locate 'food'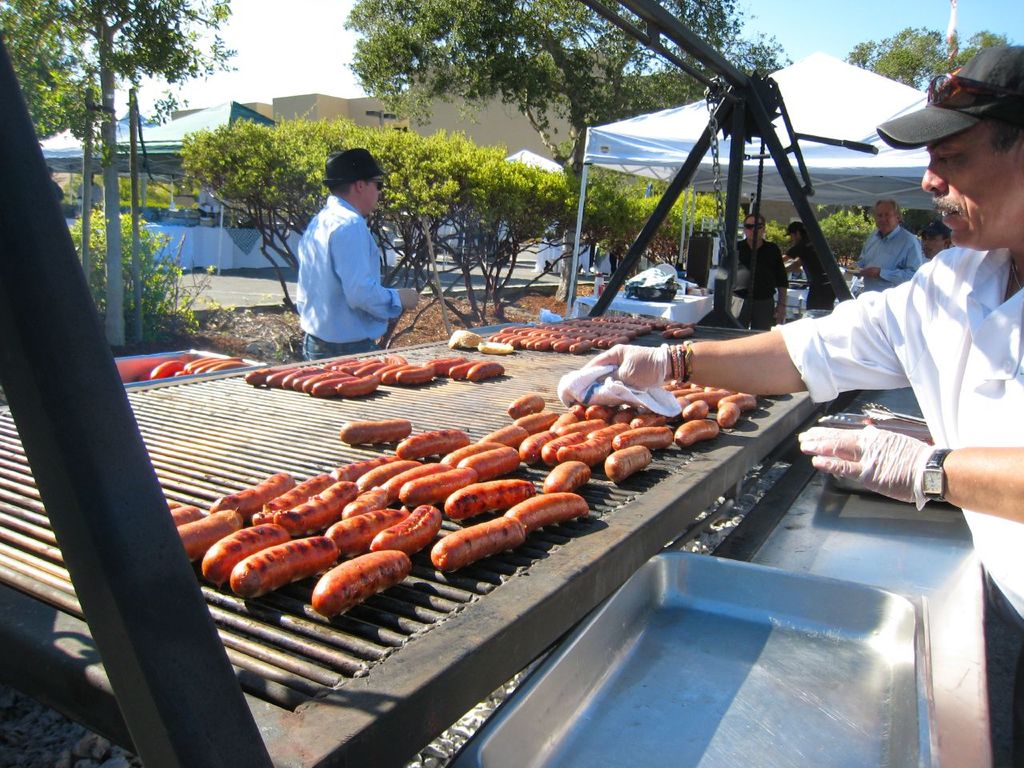
select_region(380, 458, 450, 498)
